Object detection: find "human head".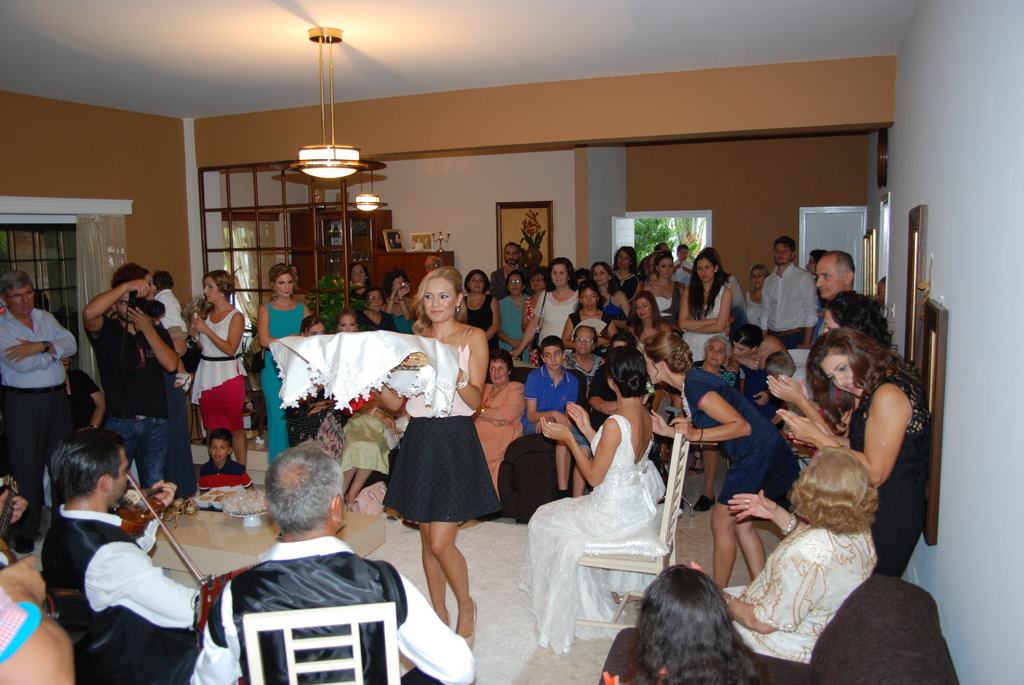
box=[336, 308, 357, 332].
